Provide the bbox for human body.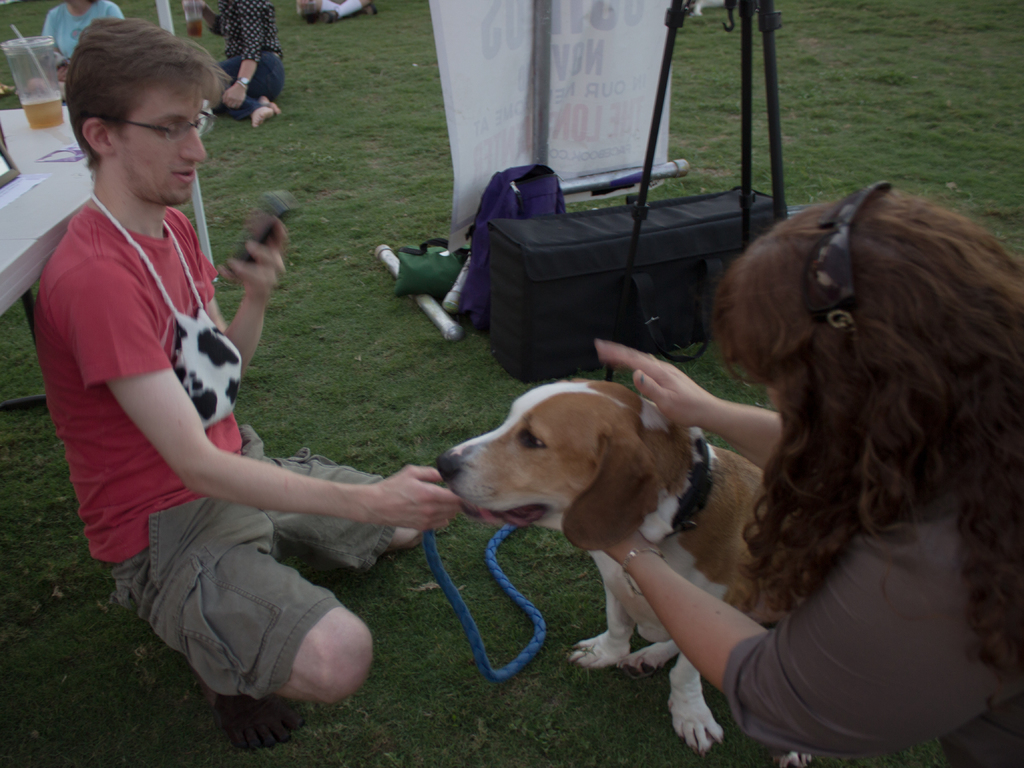
182:0:291:133.
